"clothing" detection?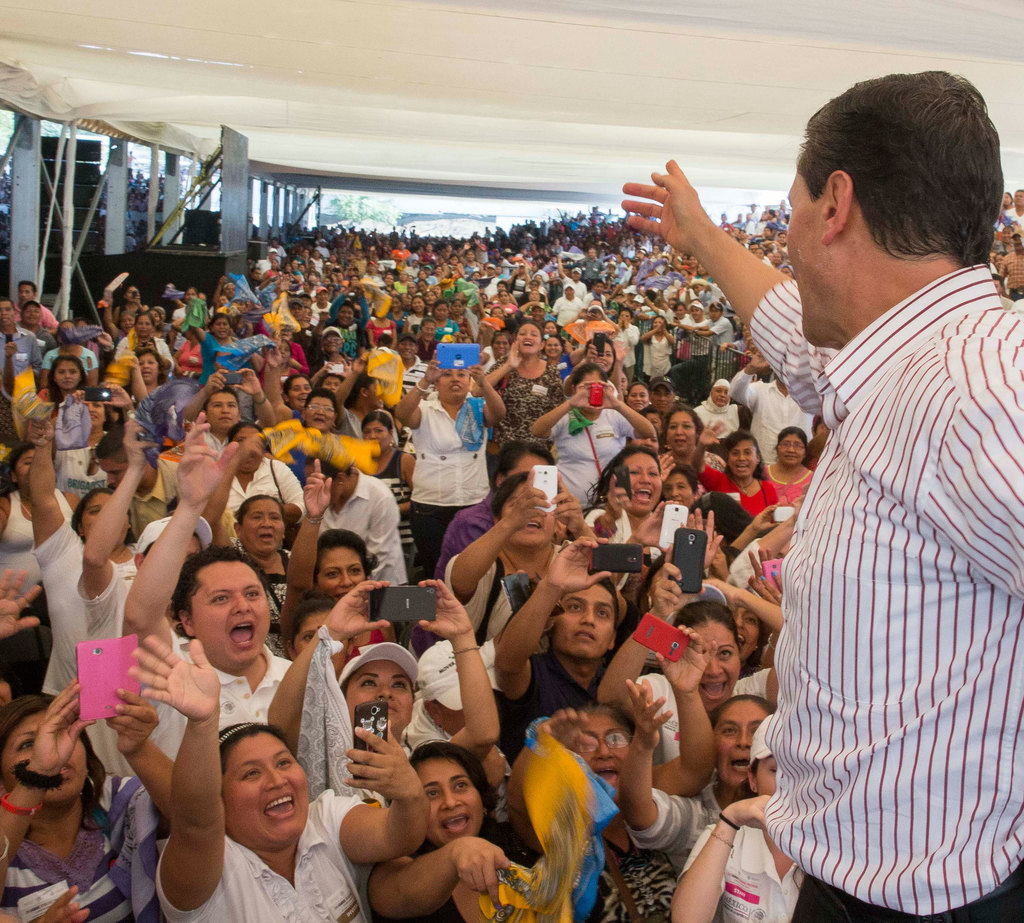
997, 245, 1023, 306
